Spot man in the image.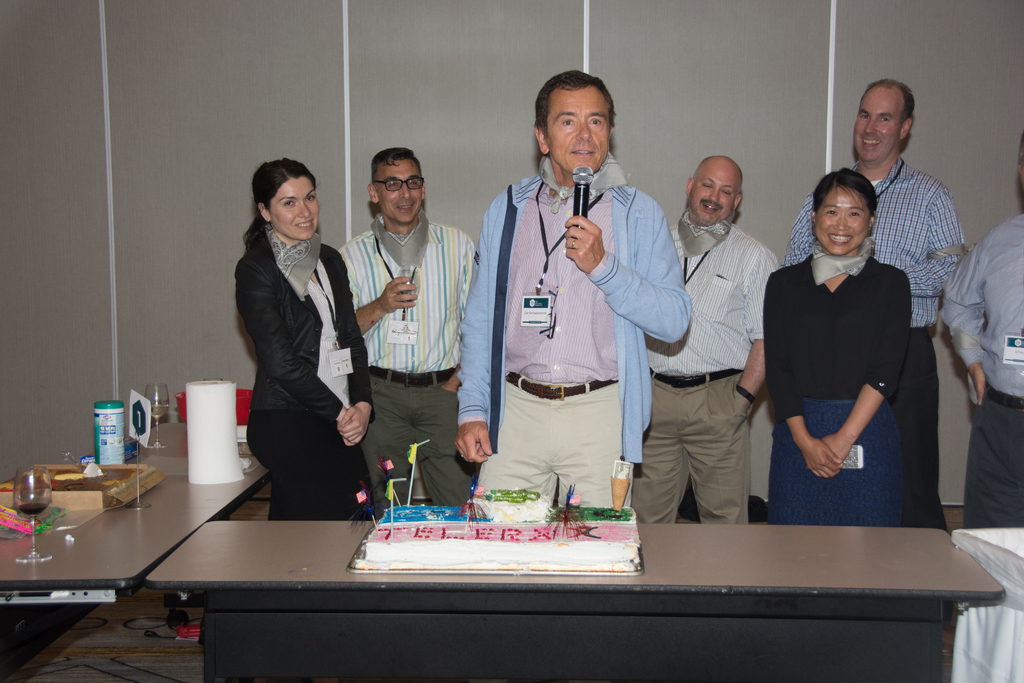
man found at region(627, 152, 783, 524).
